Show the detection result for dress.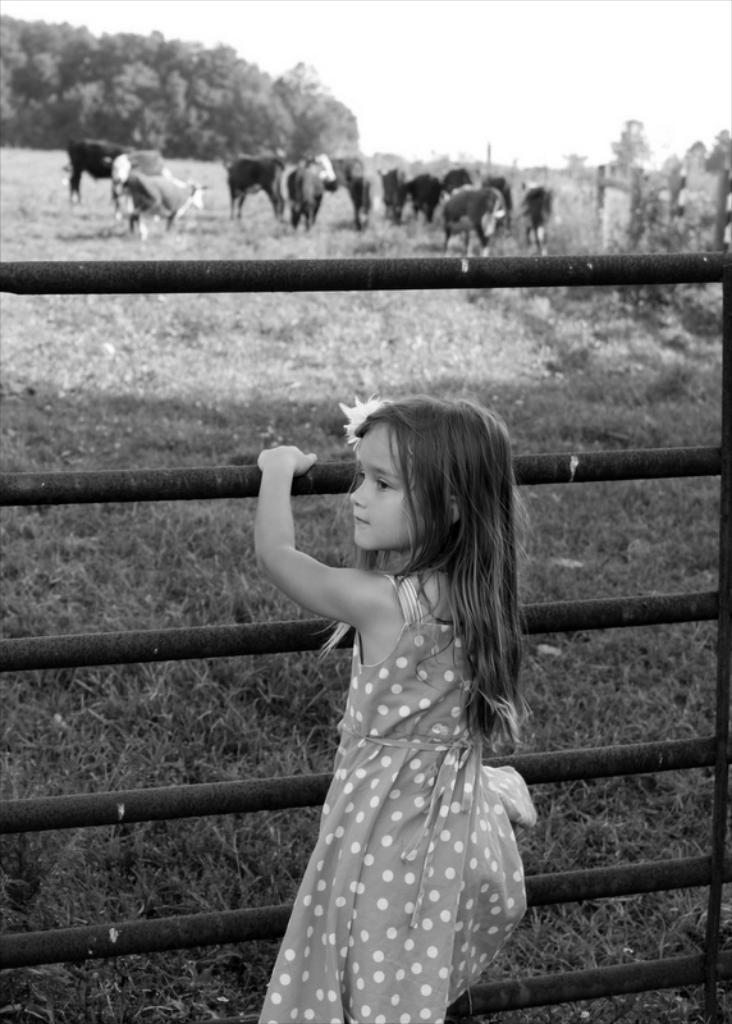
locate(252, 568, 543, 1023).
